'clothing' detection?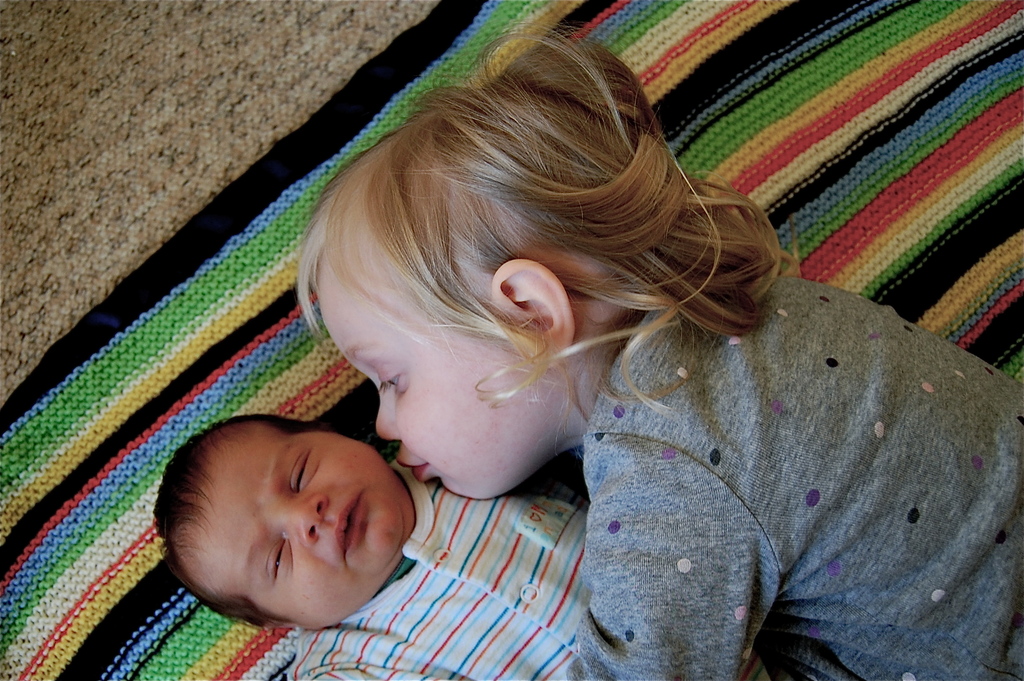
select_region(564, 272, 1023, 680)
